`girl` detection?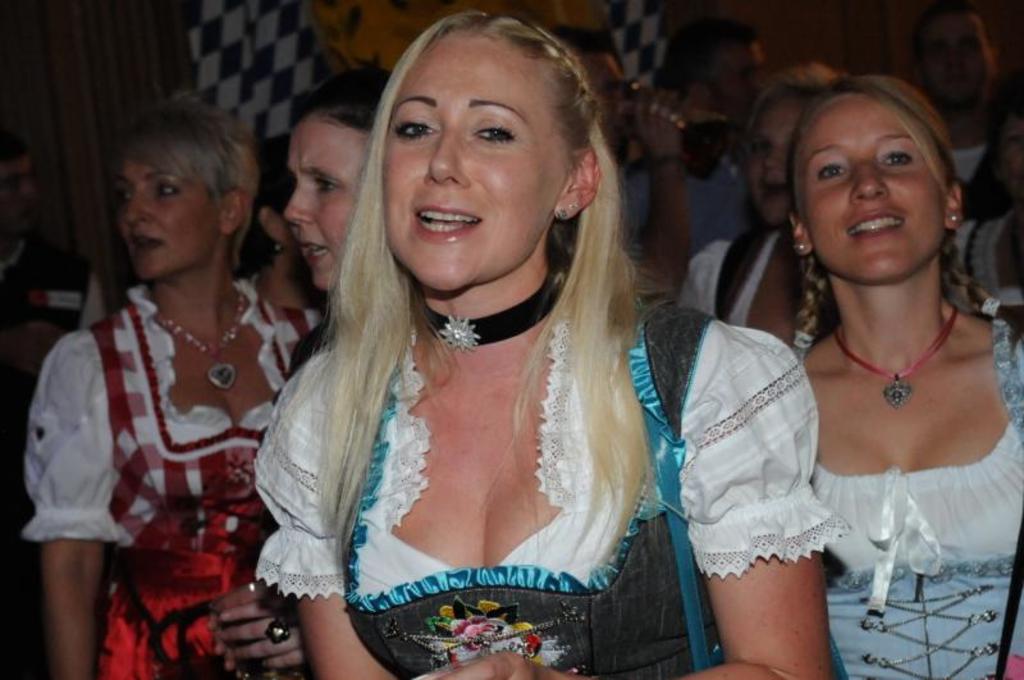
x1=284, y1=73, x2=389, y2=394
